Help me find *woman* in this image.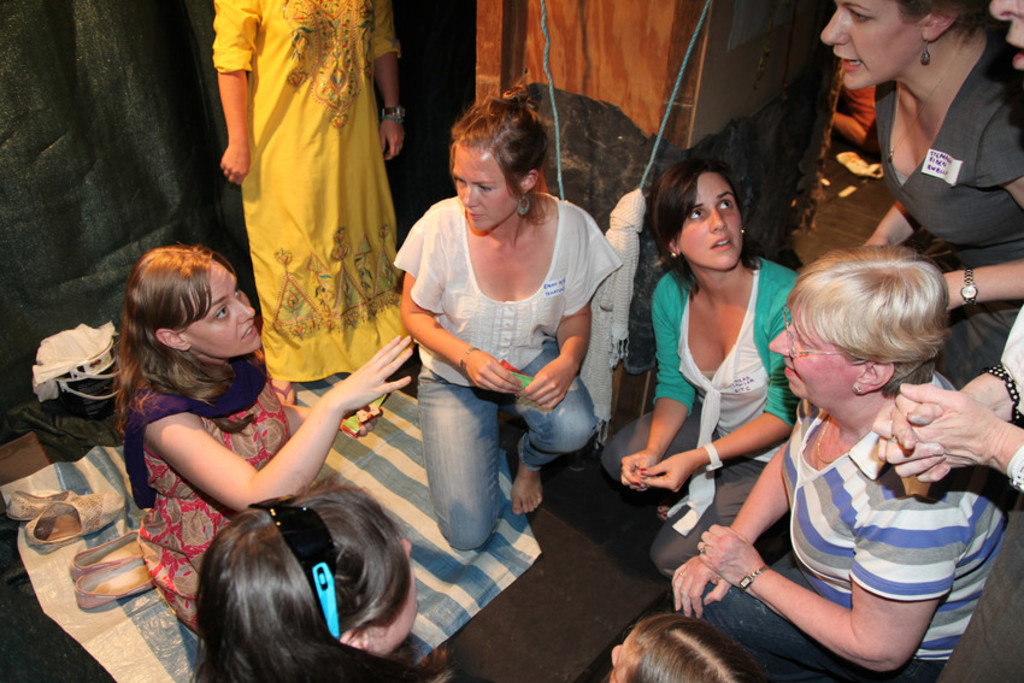
Found it: 635,155,813,613.
